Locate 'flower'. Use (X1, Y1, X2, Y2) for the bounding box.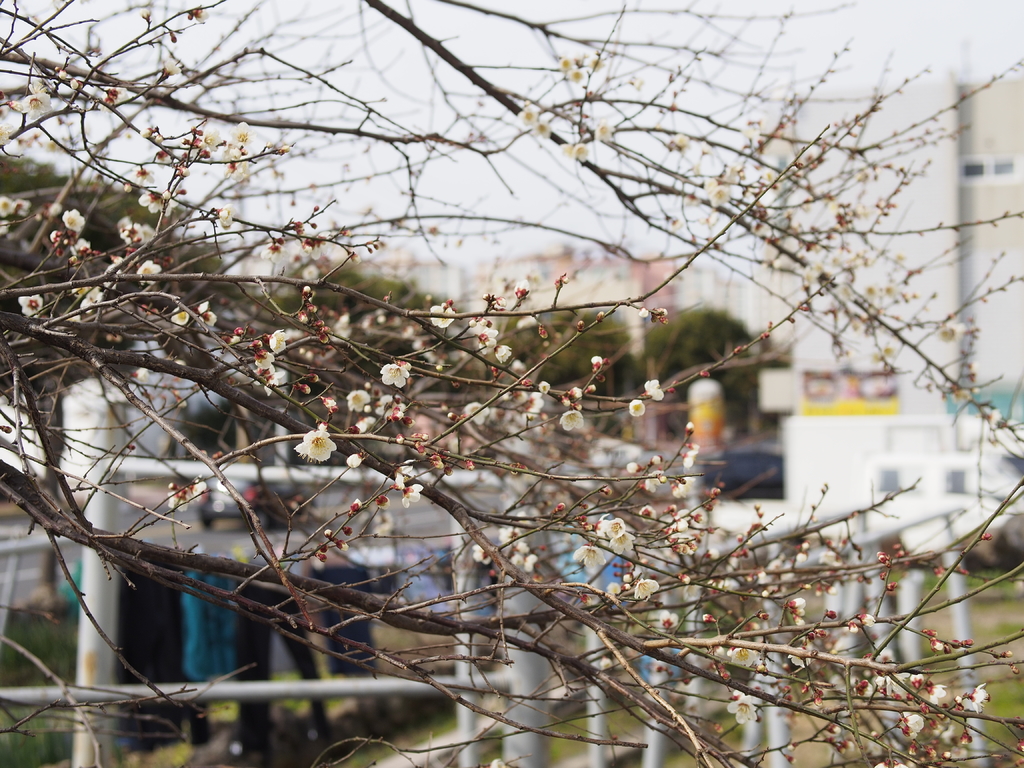
(477, 330, 496, 355).
